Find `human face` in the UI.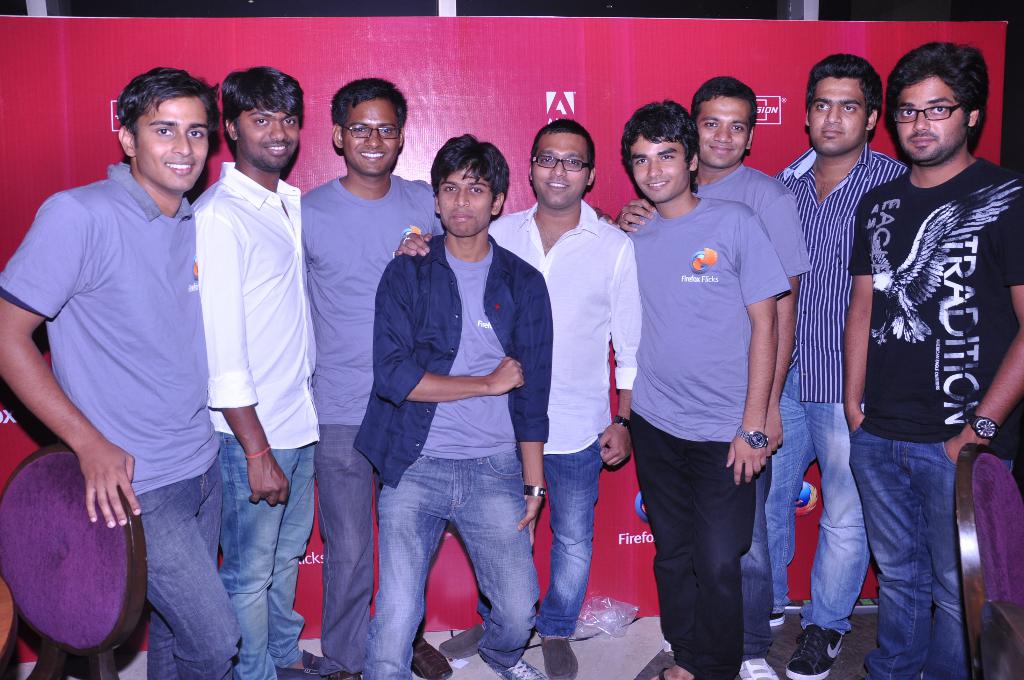
UI element at x1=906 y1=79 x2=966 y2=161.
